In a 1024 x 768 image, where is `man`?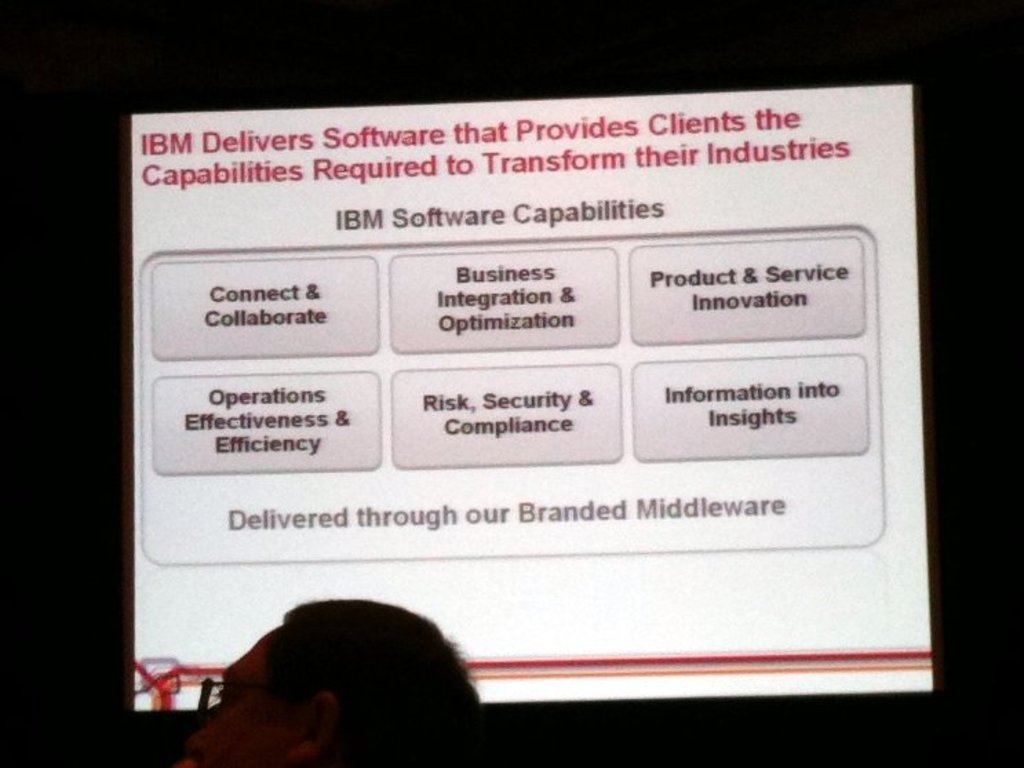
(left=116, top=587, right=560, bottom=767).
